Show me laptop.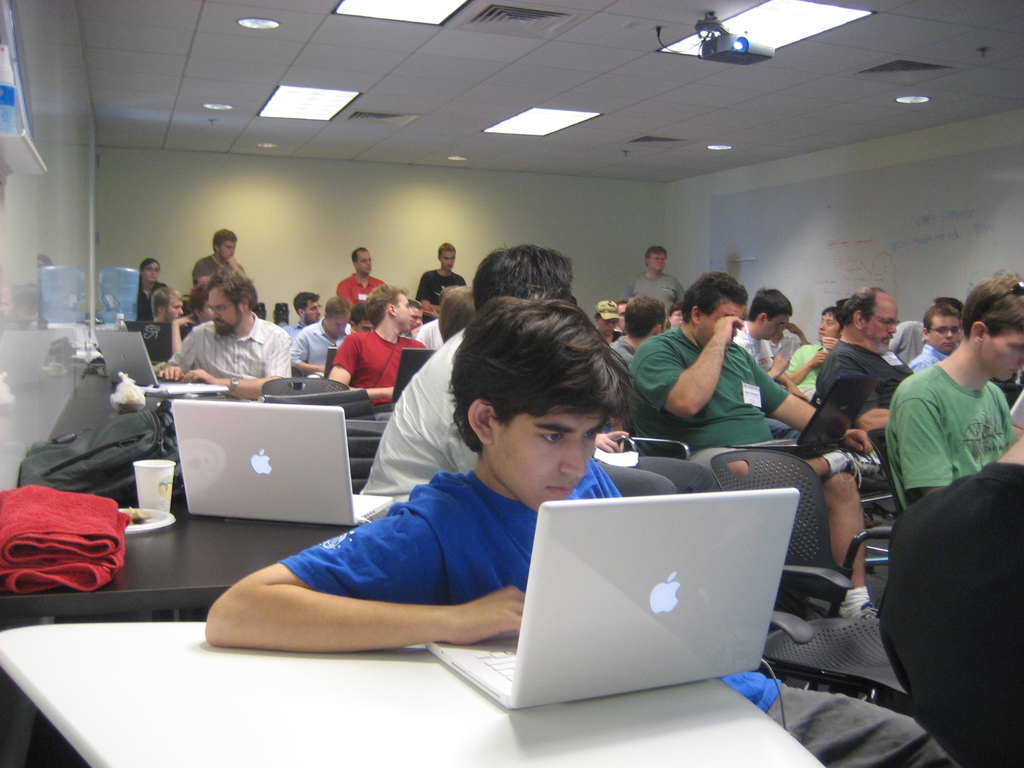
laptop is here: crop(392, 348, 435, 401).
